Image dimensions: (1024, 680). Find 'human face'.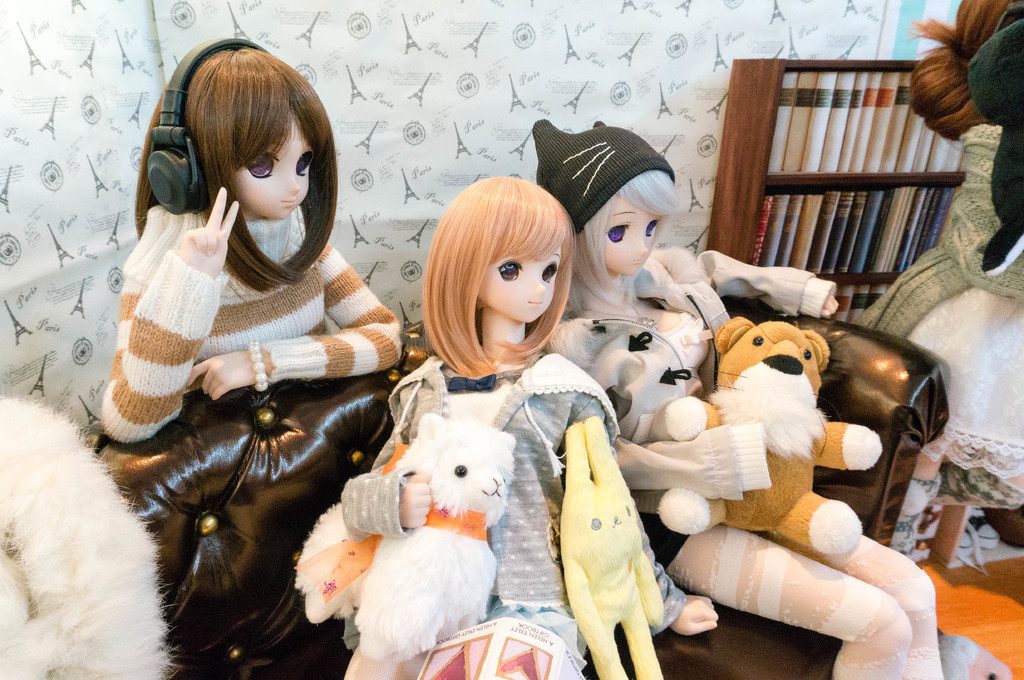
select_region(601, 198, 661, 276).
